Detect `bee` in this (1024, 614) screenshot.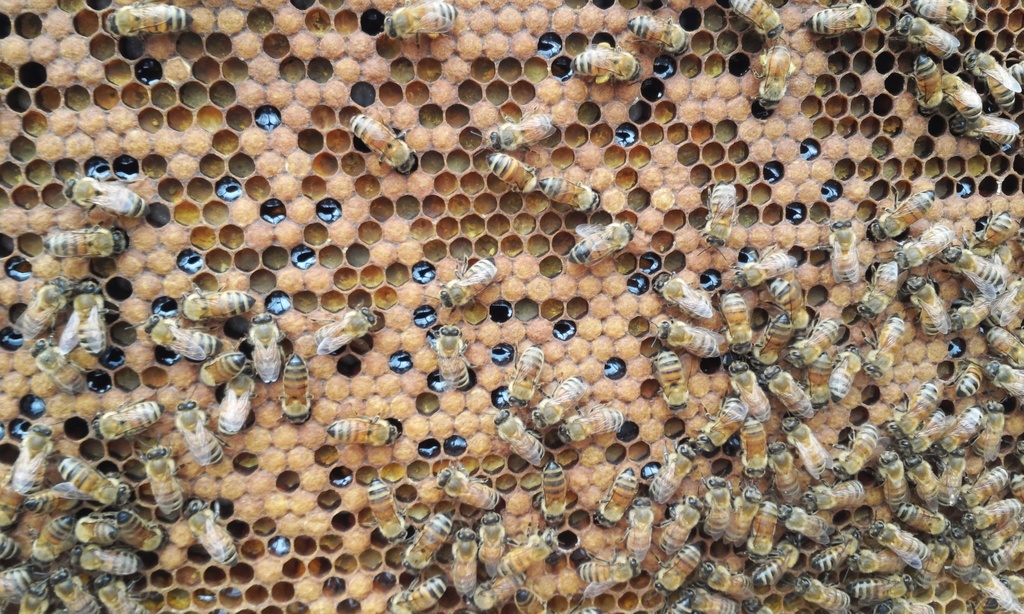
Detection: [253,302,280,393].
